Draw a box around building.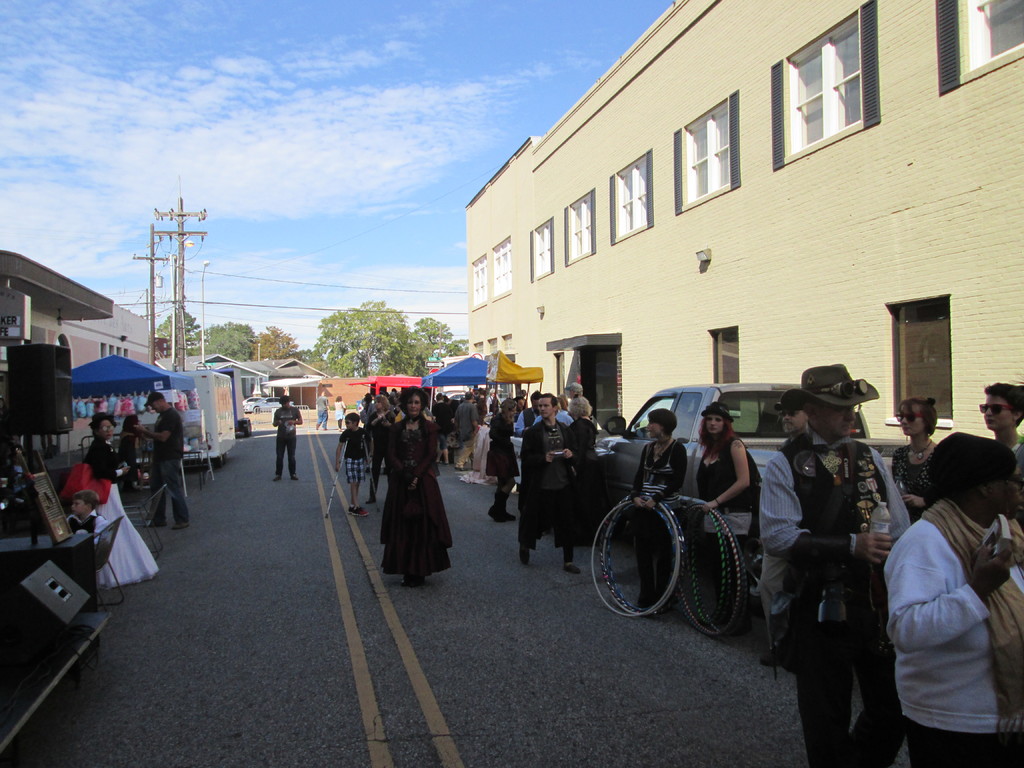
[x1=463, y1=0, x2=1023, y2=454].
